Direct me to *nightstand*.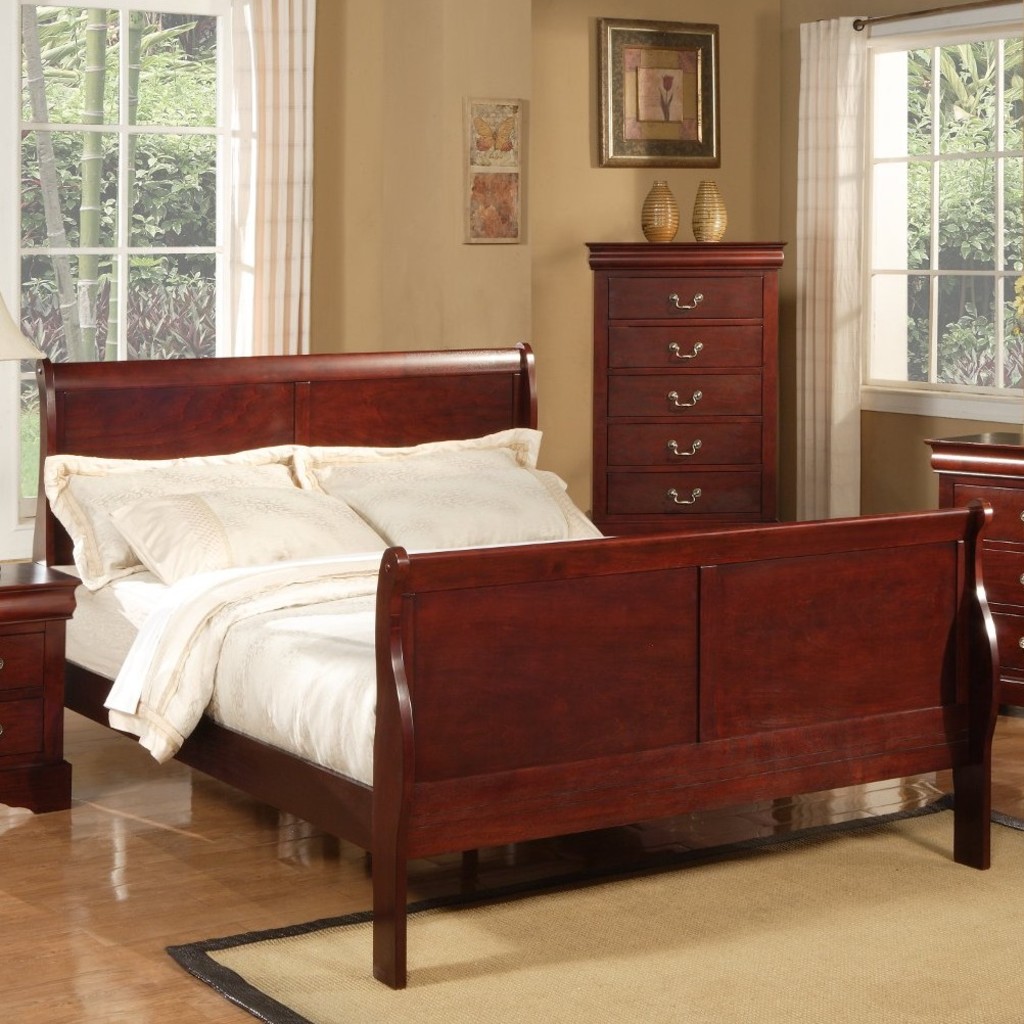
Direction: rect(589, 235, 795, 531).
